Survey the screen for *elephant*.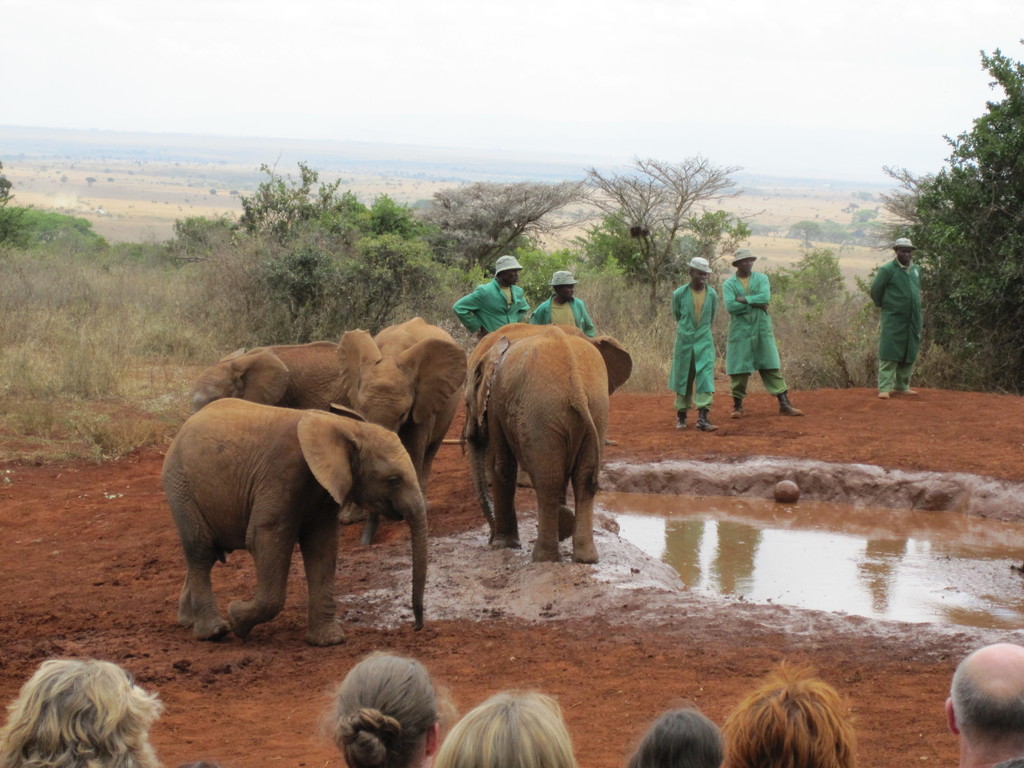
Survey found: [left=439, top=311, right=637, bottom=577].
